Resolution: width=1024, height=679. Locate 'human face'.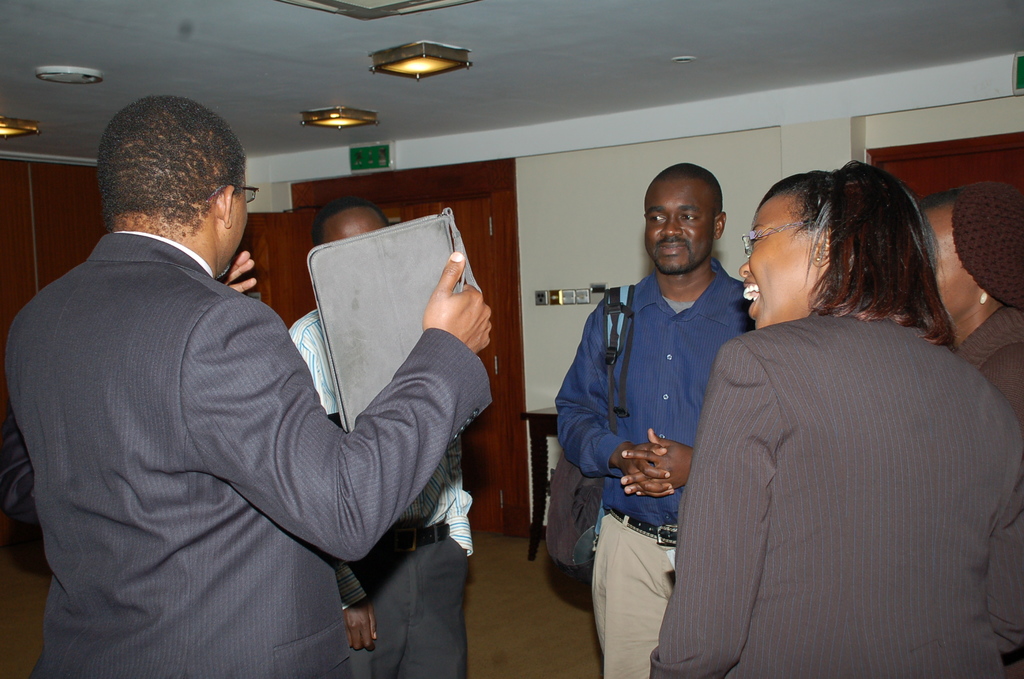
643/179/714/274.
